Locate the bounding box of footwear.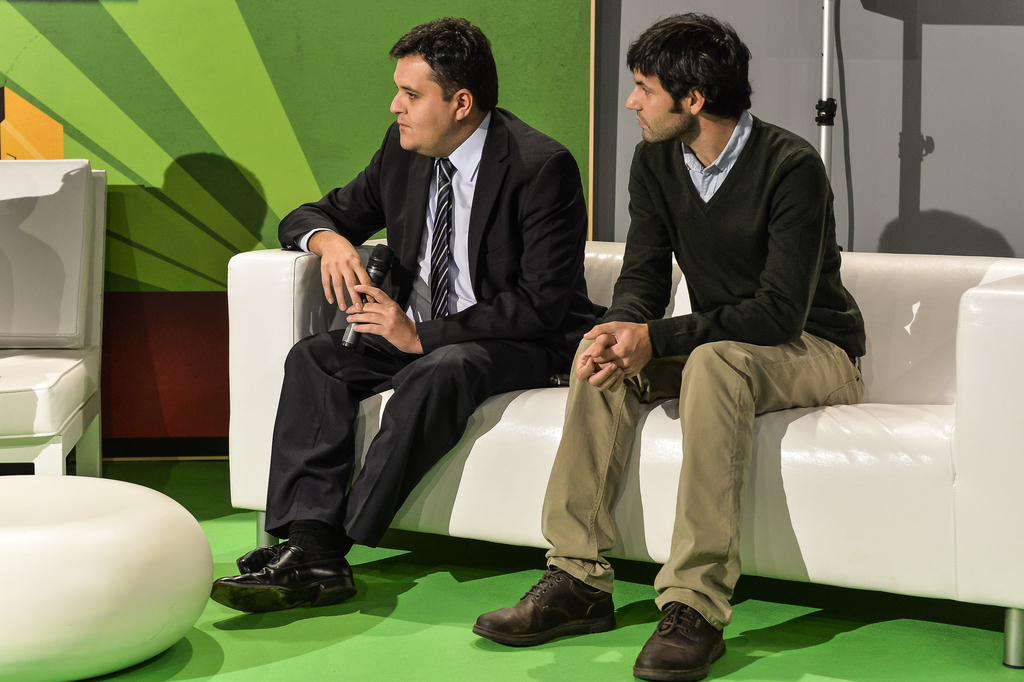
Bounding box: x1=237 y1=536 x2=351 y2=576.
